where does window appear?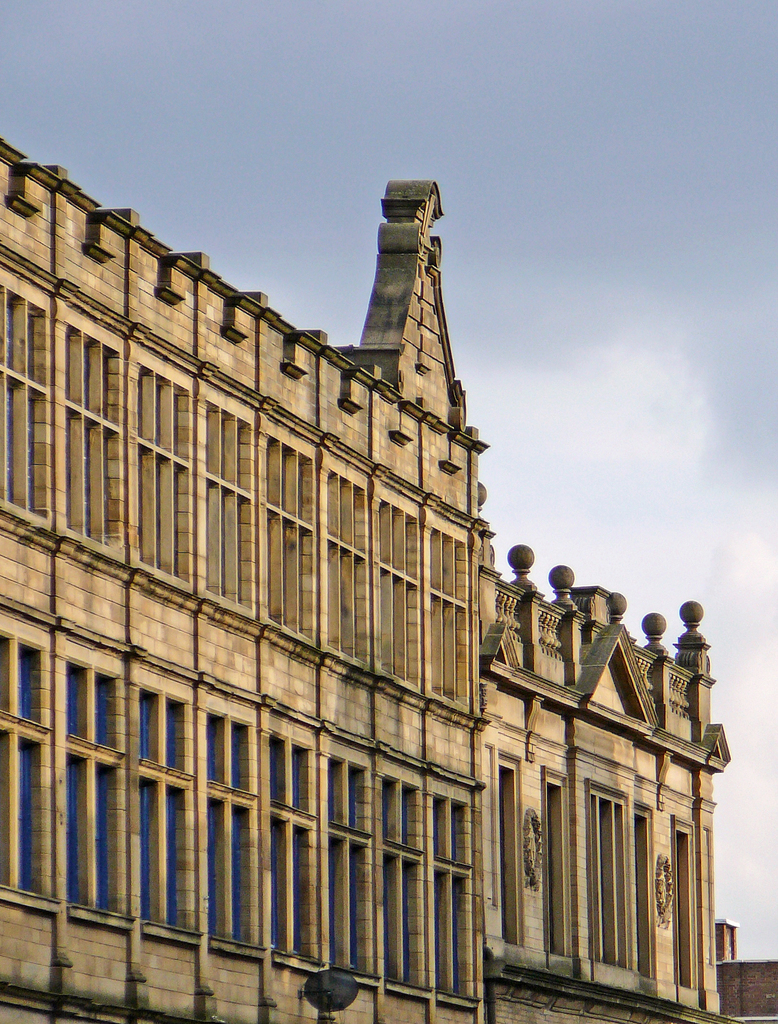
Appears at 500, 767, 518, 947.
